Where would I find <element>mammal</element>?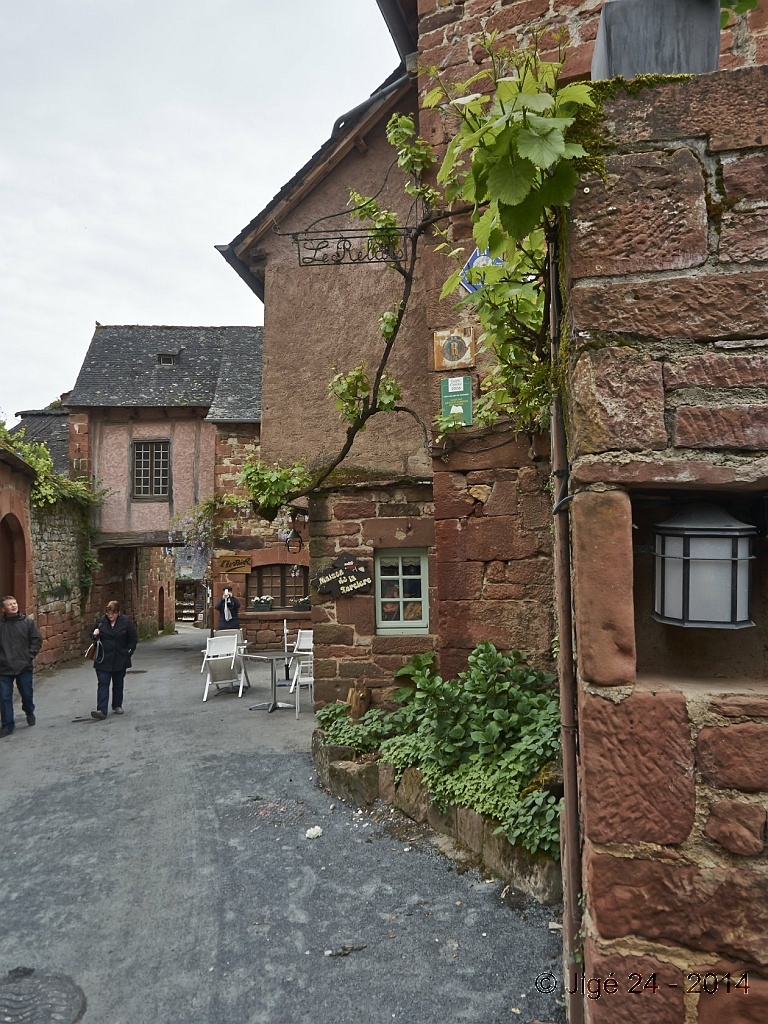
At (0,587,43,738).
